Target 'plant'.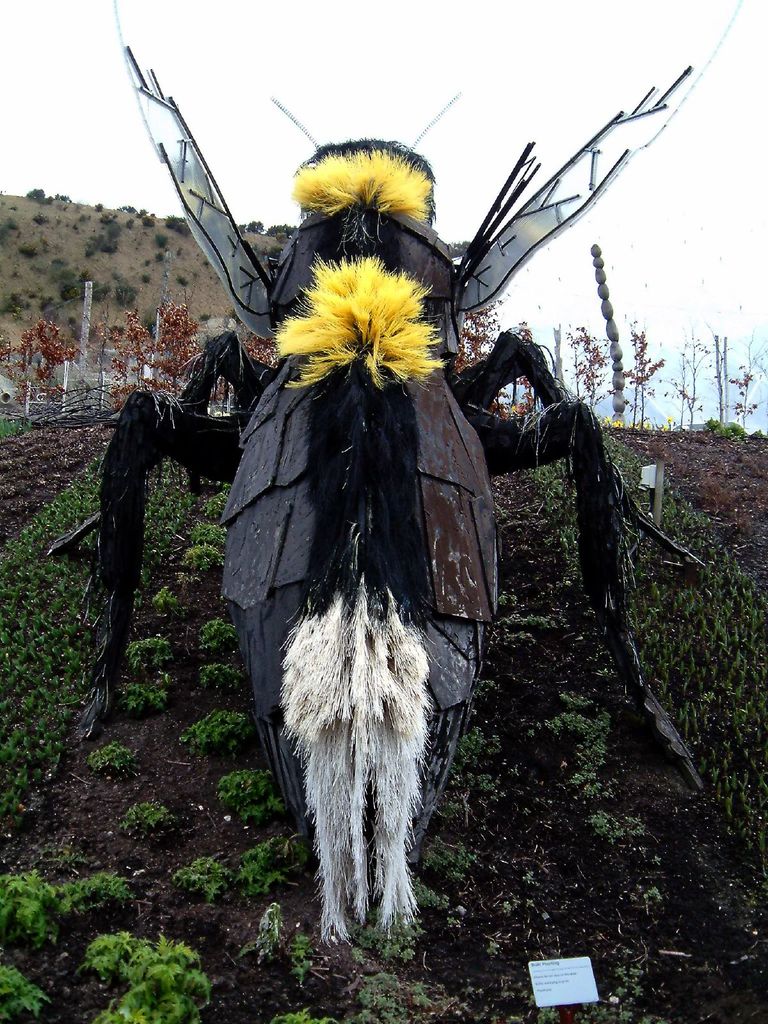
Target region: {"x1": 72, "y1": 861, "x2": 142, "y2": 912}.
